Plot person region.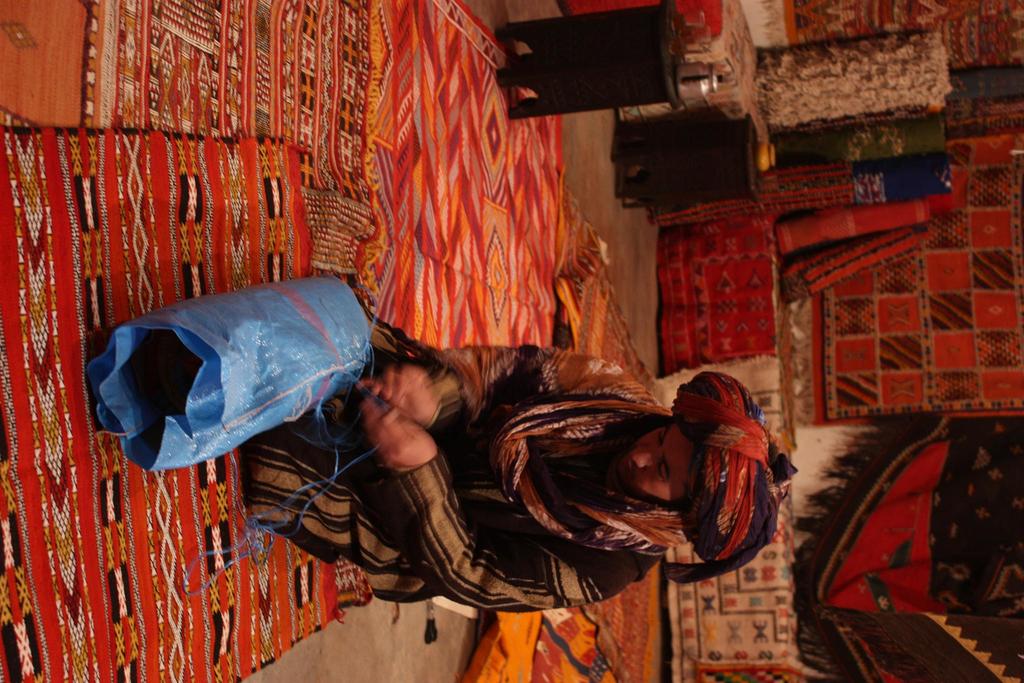
Plotted at detection(159, 240, 766, 641).
